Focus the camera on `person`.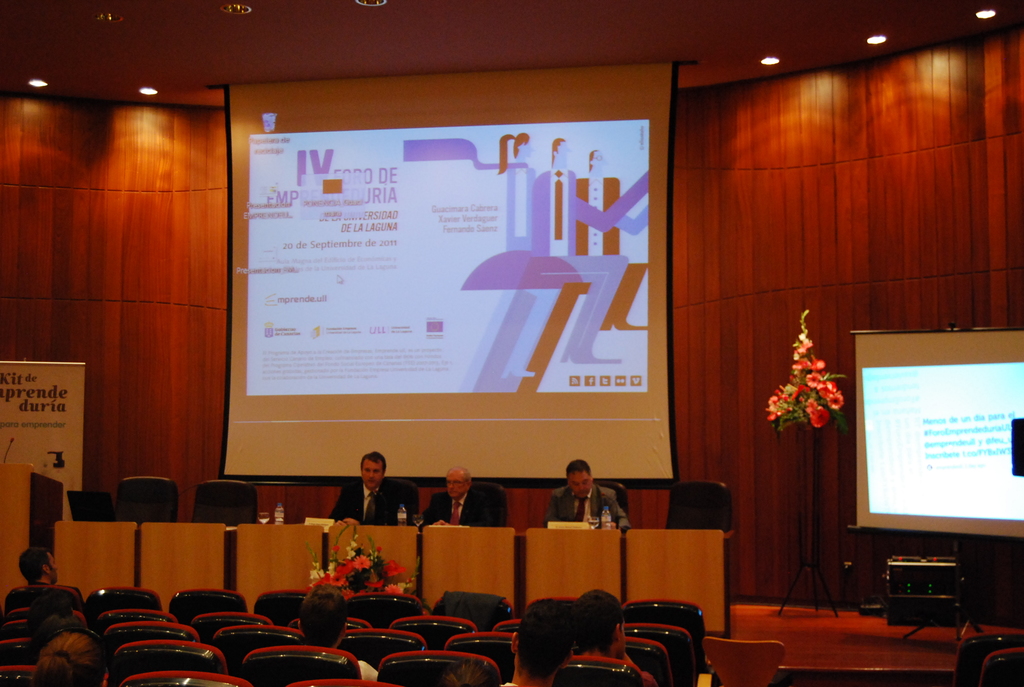
Focus region: select_region(30, 631, 105, 686).
